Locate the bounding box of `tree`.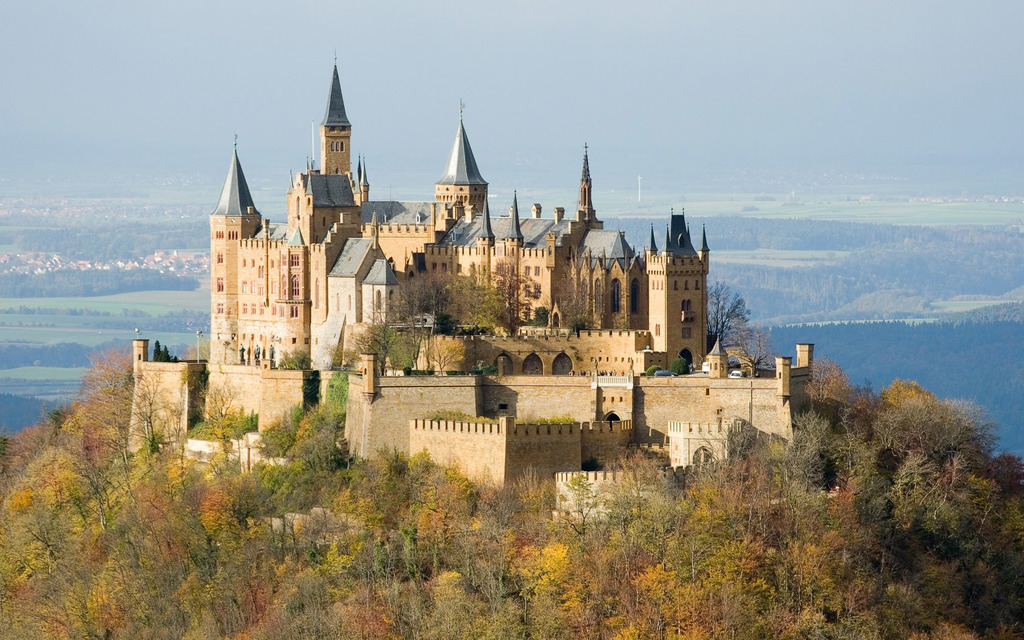
Bounding box: Rect(945, 471, 1023, 551).
